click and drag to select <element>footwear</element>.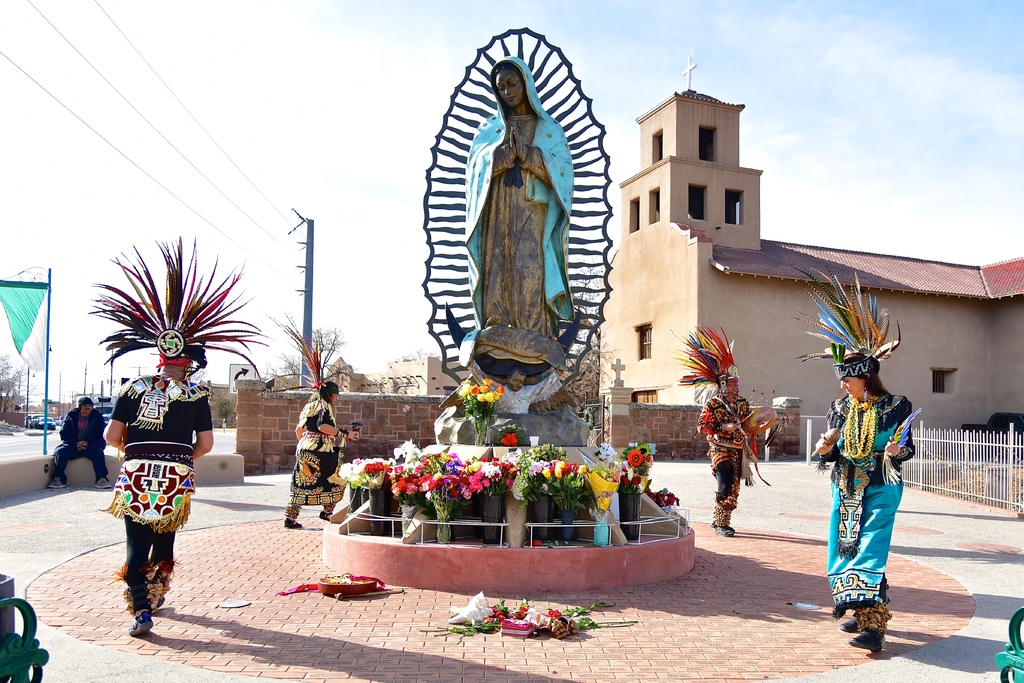
Selection: [x1=717, y1=527, x2=735, y2=534].
